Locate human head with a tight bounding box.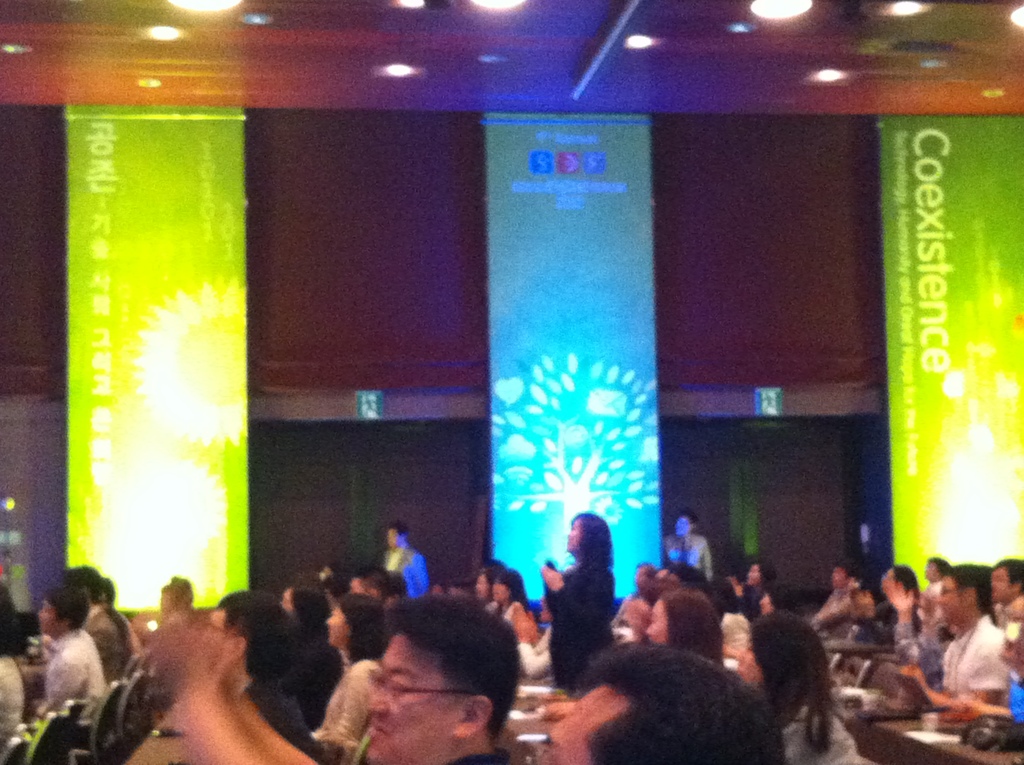
316/560/342/577.
